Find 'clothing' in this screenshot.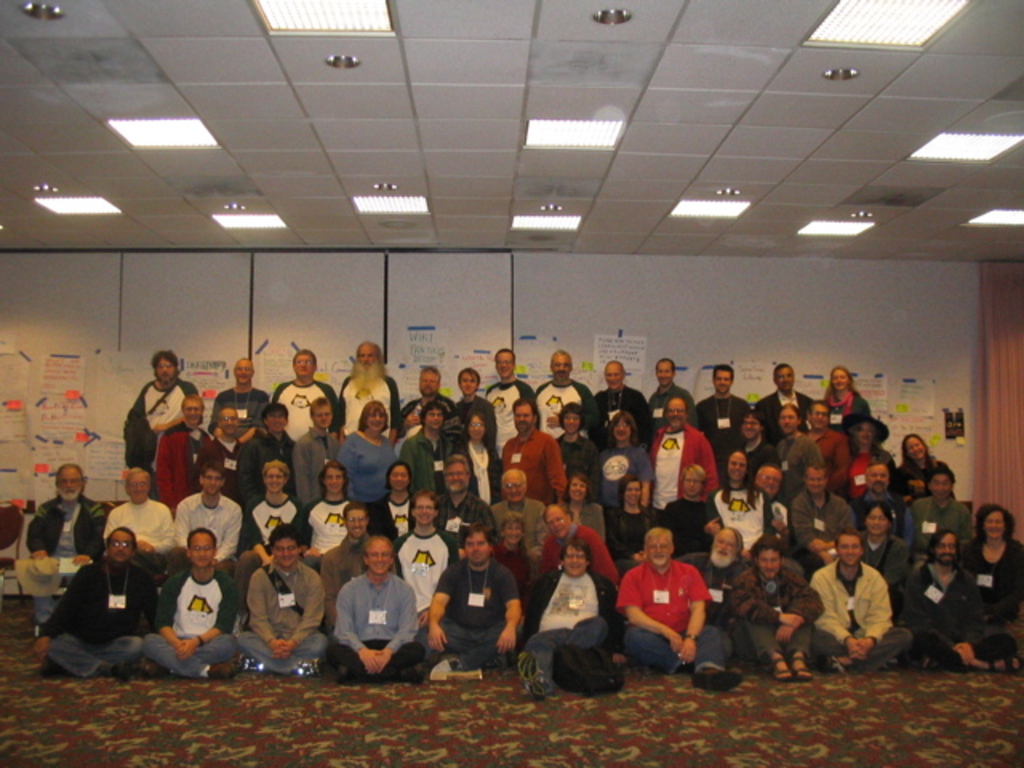
The bounding box for 'clothing' is left=694, top=390, right=749, bottom=456.
